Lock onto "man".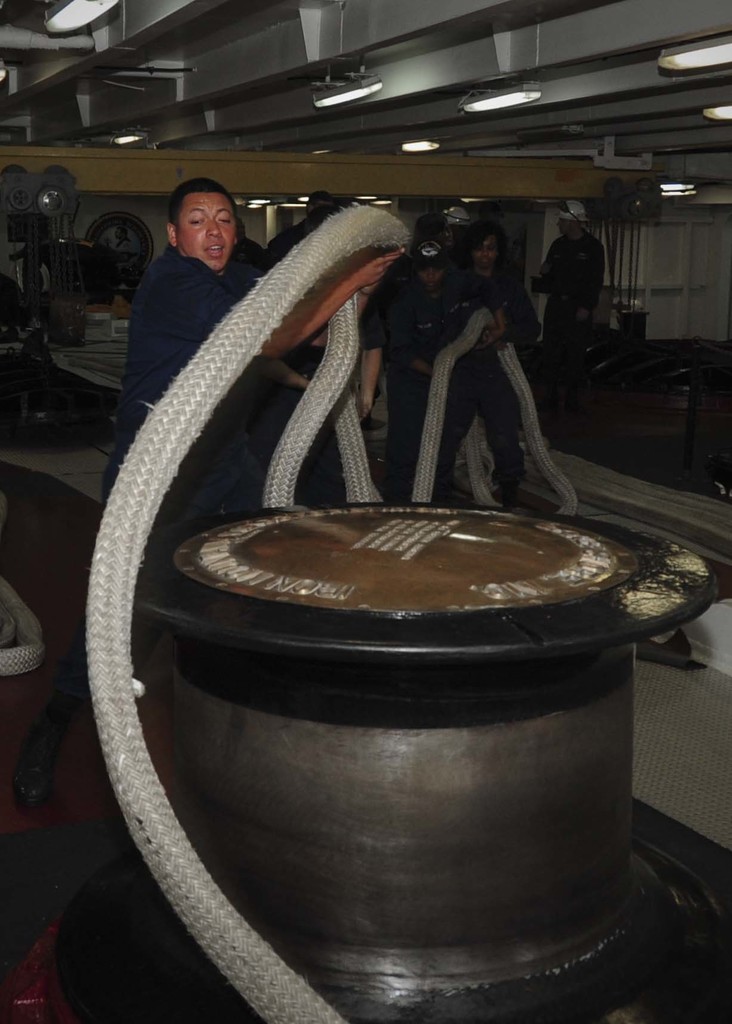
Locked: Rect(553, 211, 626, 322).
